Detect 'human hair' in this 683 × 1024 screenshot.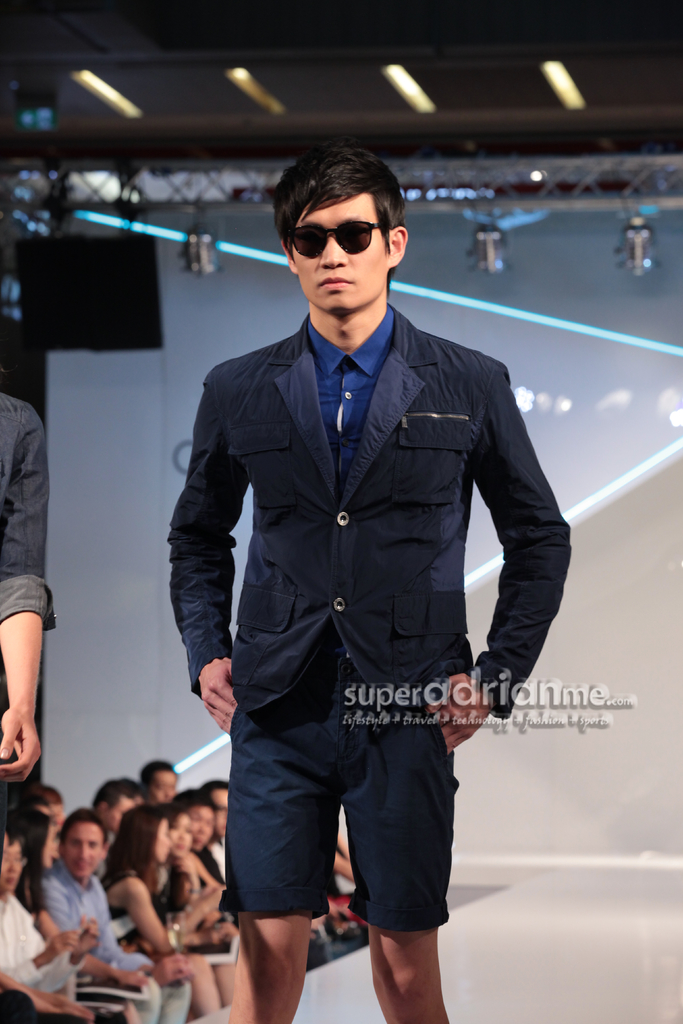
Detection: select_region(0, 822, 19, 855).
